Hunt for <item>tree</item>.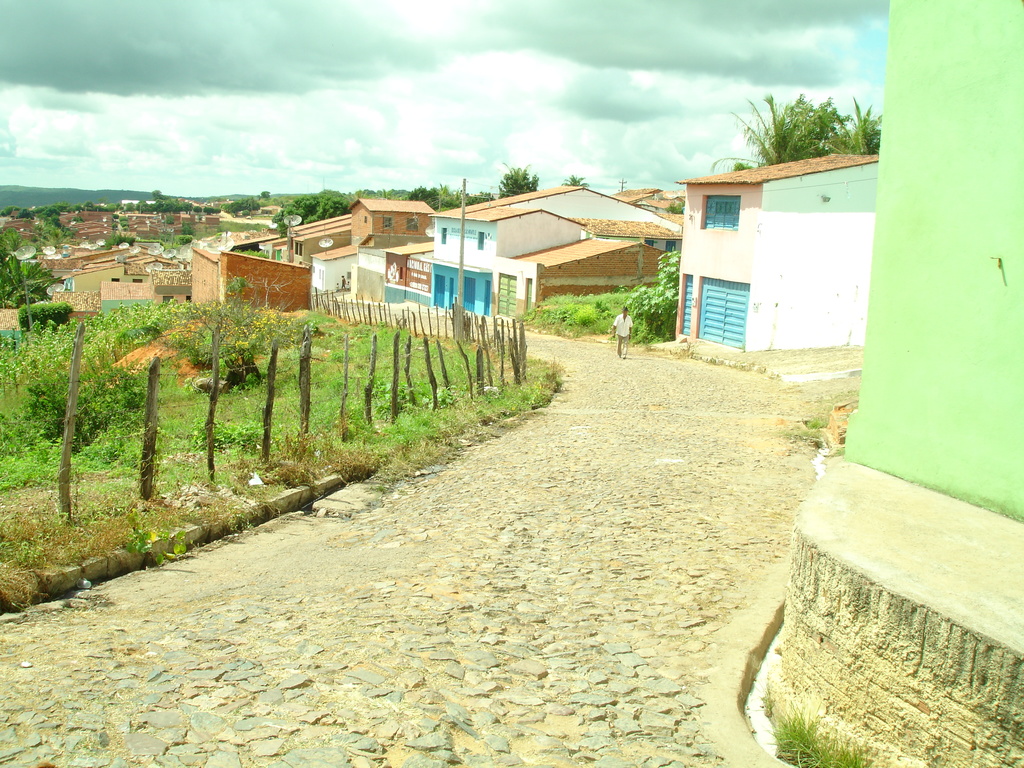
Hunted down at 228 195 265 222.
